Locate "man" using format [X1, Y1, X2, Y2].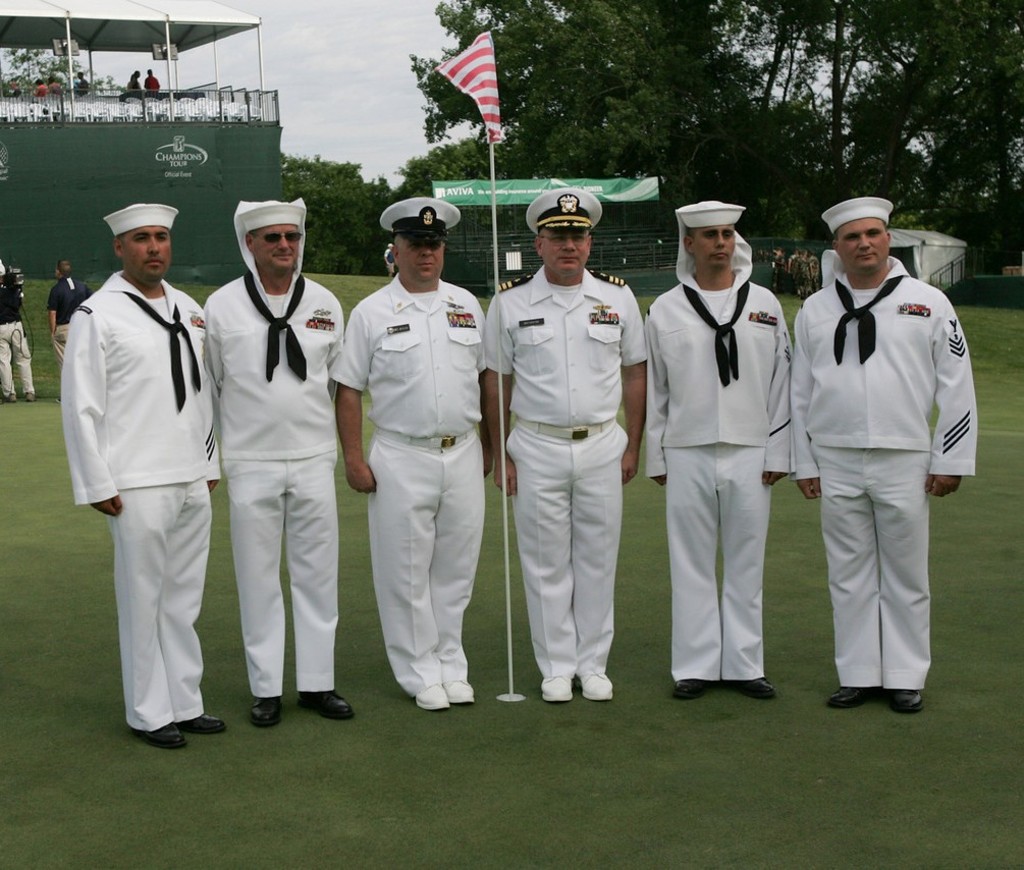
[200, 202, 361, 725].
